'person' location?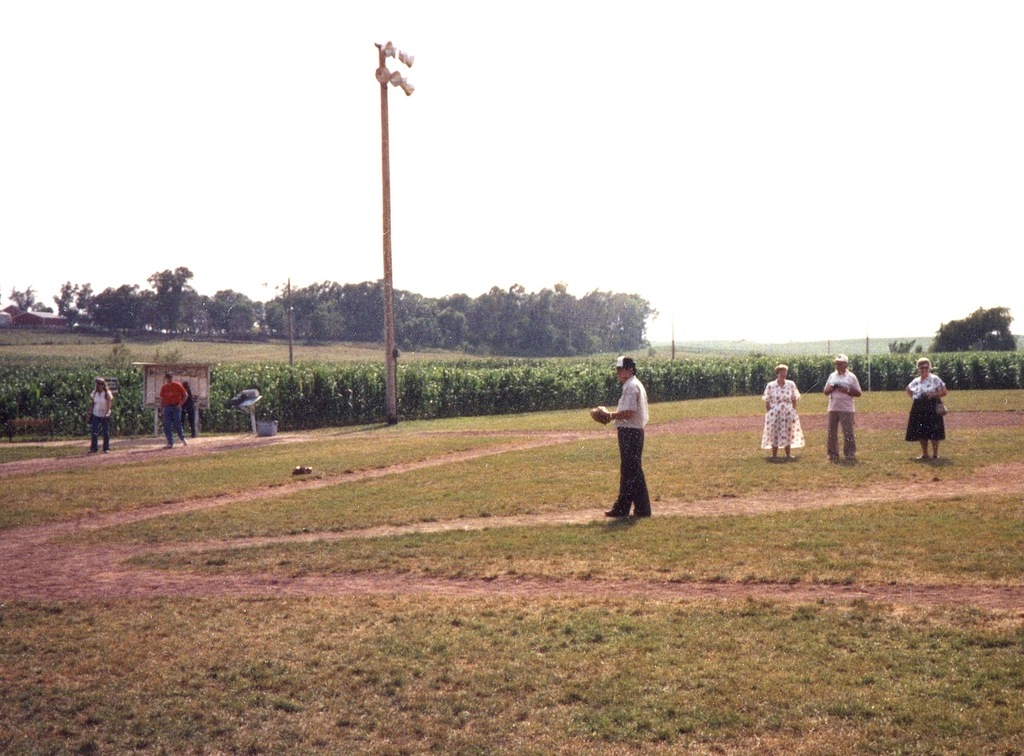
box=[762, 361, 808, 461]
